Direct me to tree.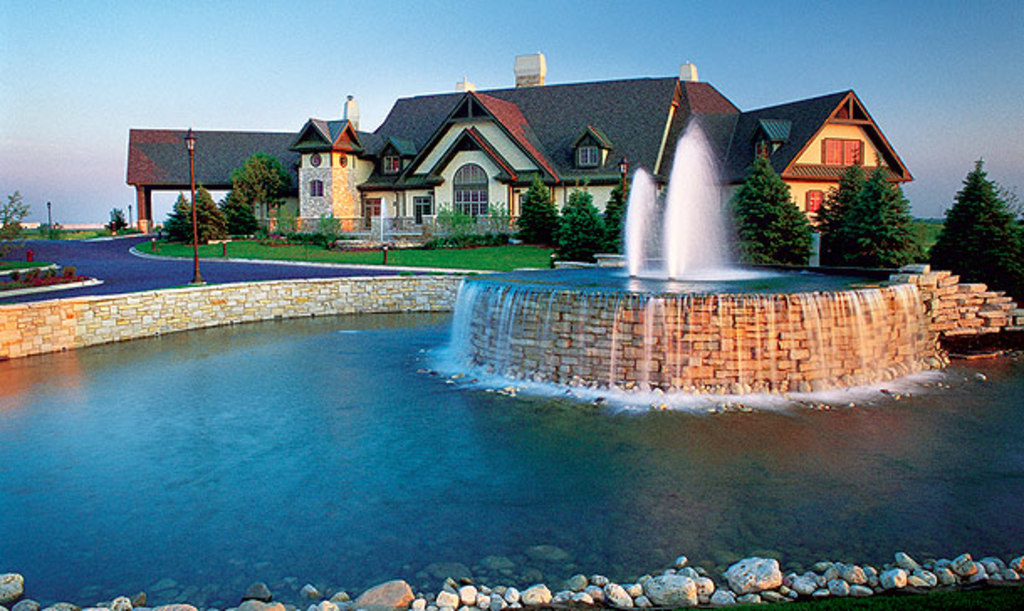
Direction: x1=514, y1=170, x2=552, y2=240.
